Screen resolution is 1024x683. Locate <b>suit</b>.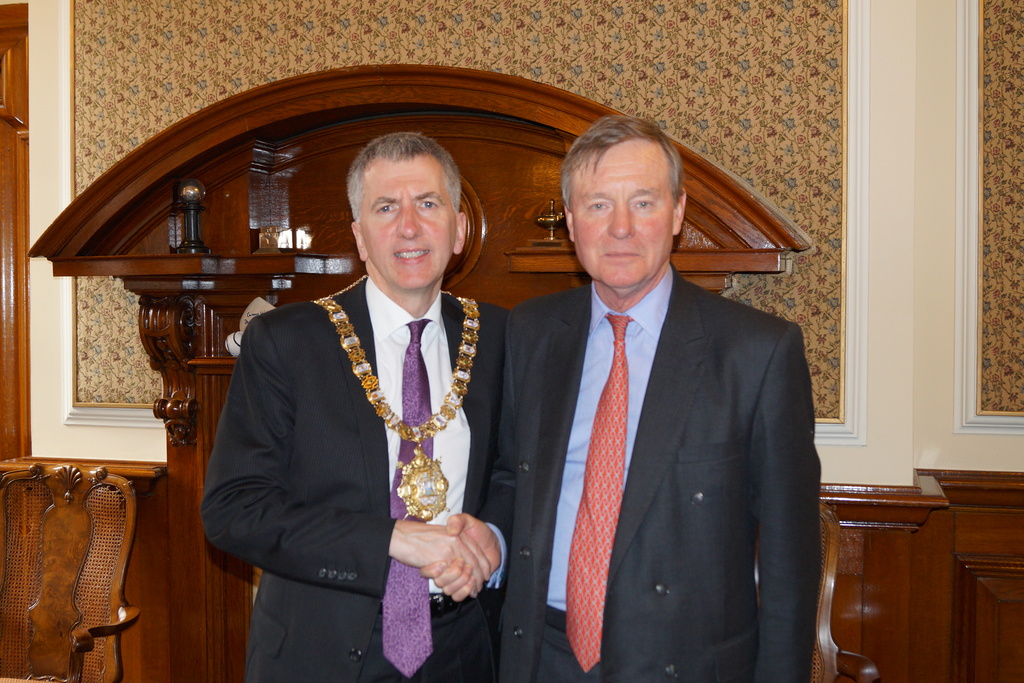
box=[199, 270, 509, 682].
